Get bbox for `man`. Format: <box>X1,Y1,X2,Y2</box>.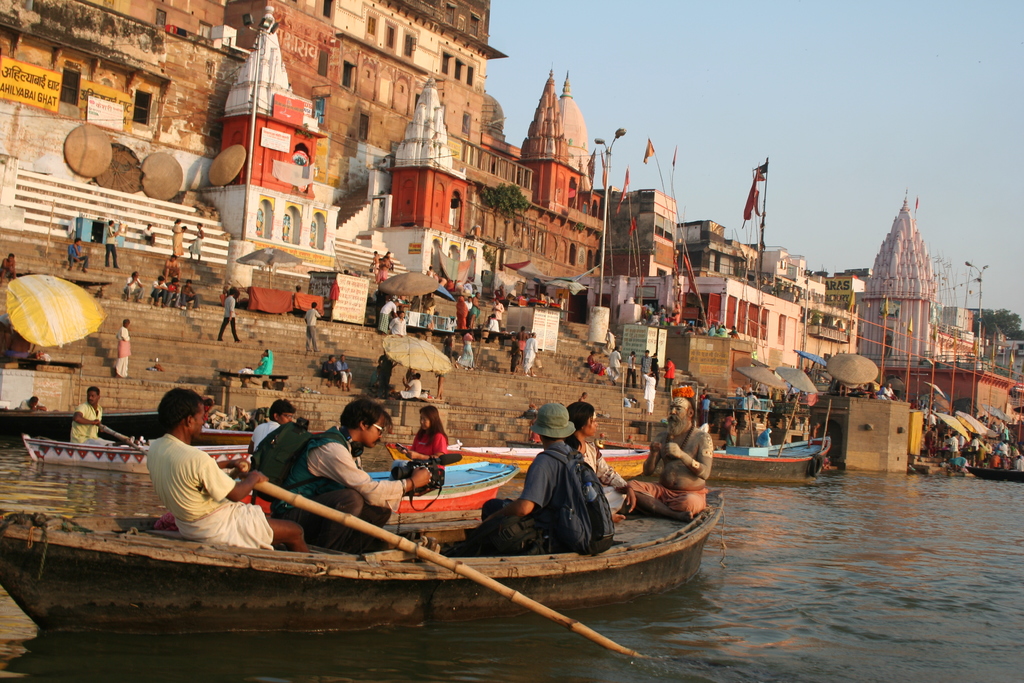
<box>168,280,180,310</box>.
